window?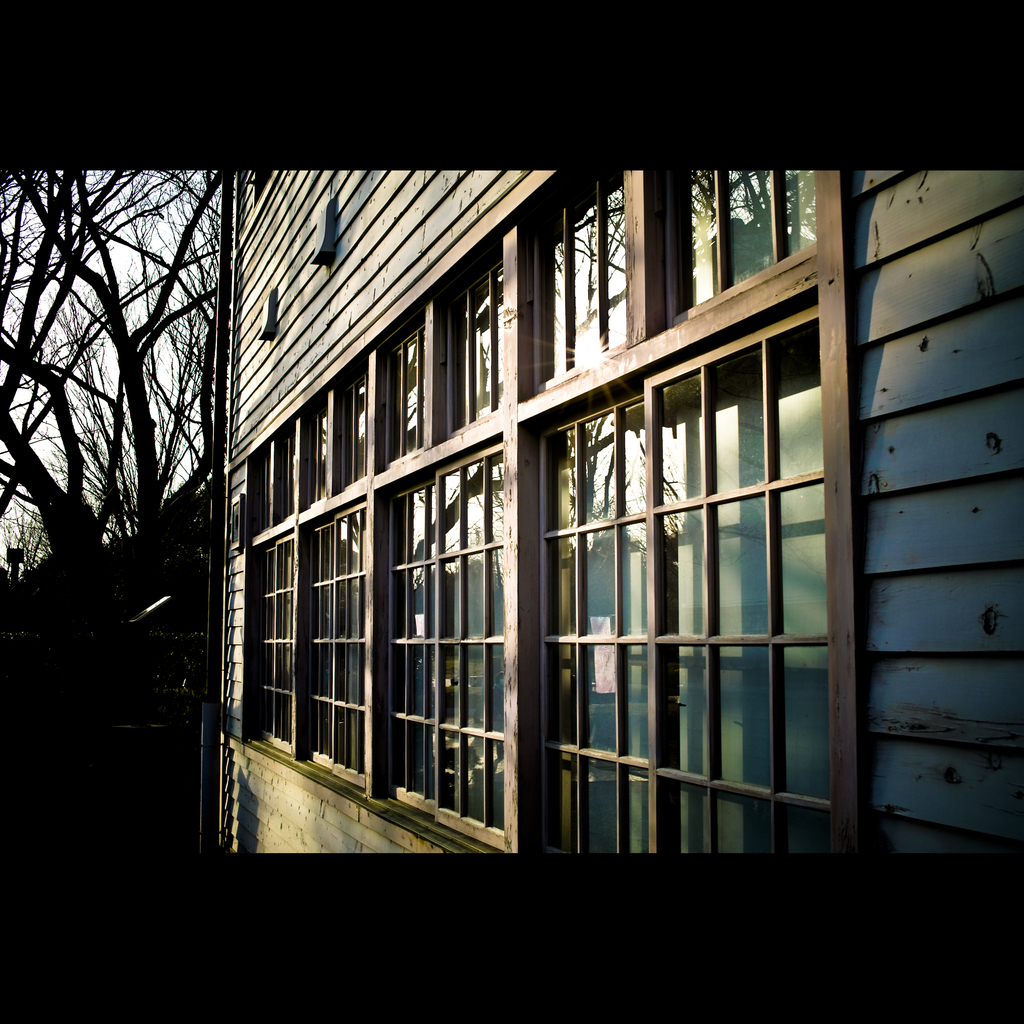
233:167:840:854
